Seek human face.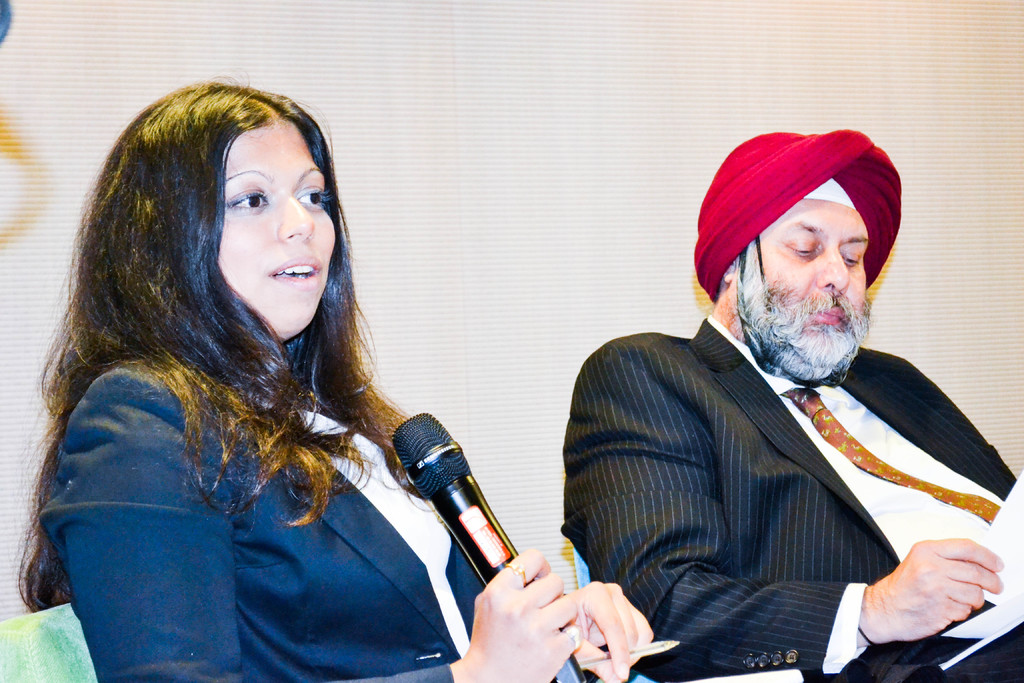
<box>737,197,876,370</box>.
